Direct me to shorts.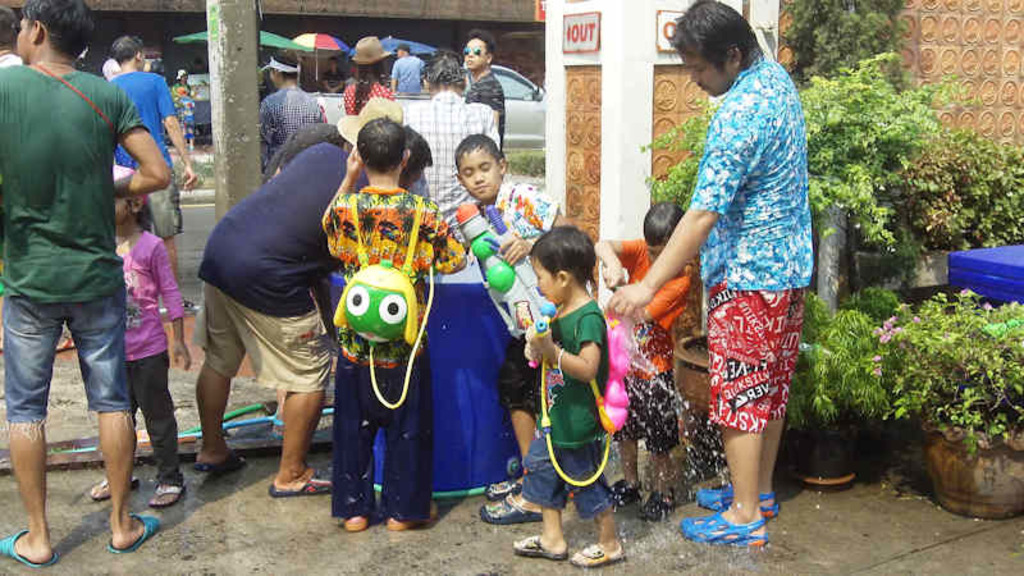
Direction: 193, 284, 330, 397.
